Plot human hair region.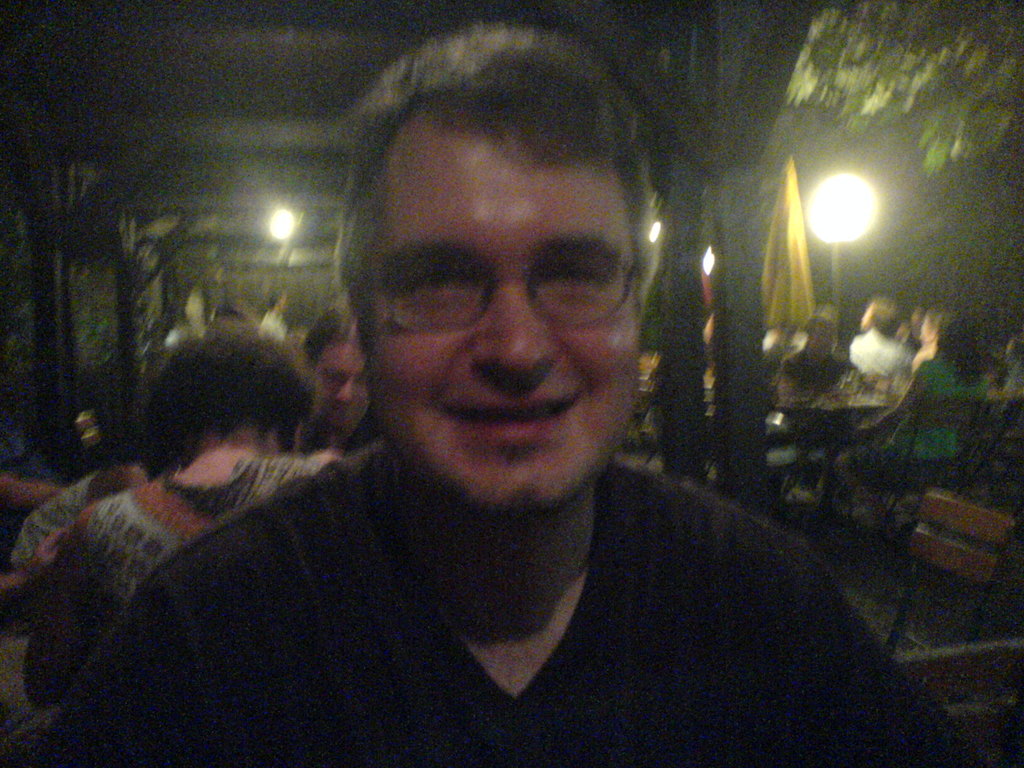
Plotted at crop(803, 314, 838, 337).
